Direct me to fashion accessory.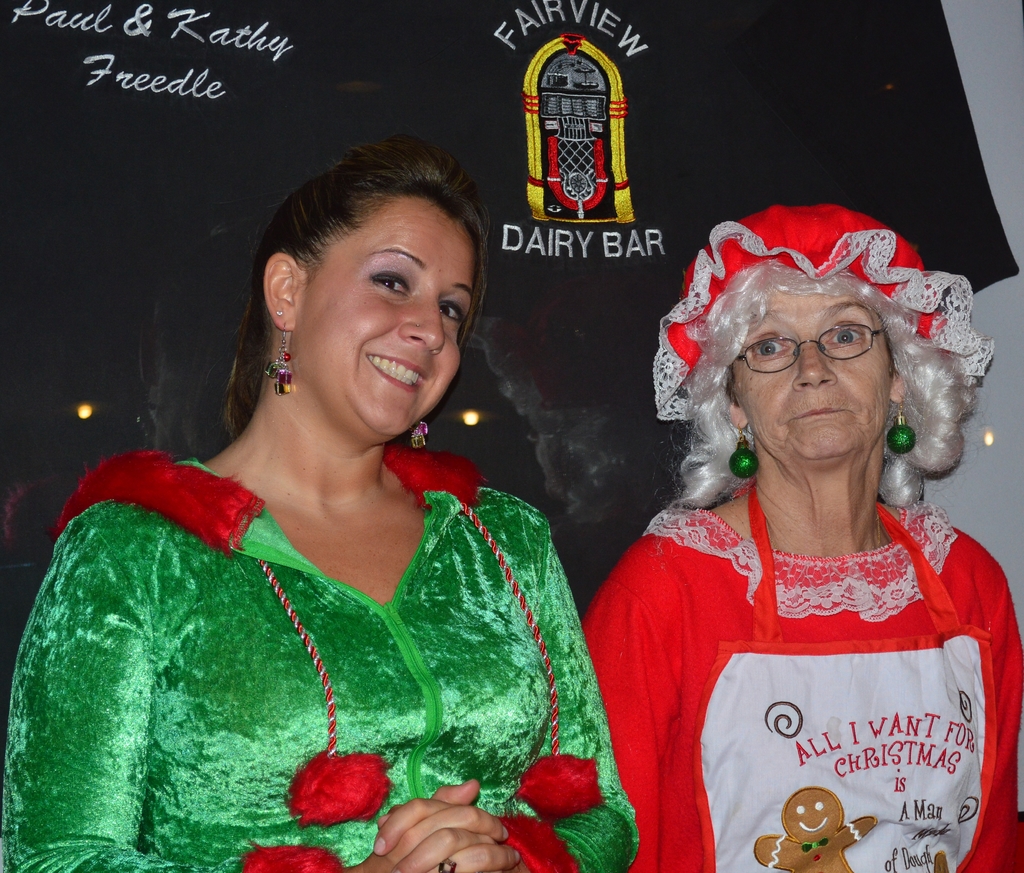
Direction: 727 324 890 374.
